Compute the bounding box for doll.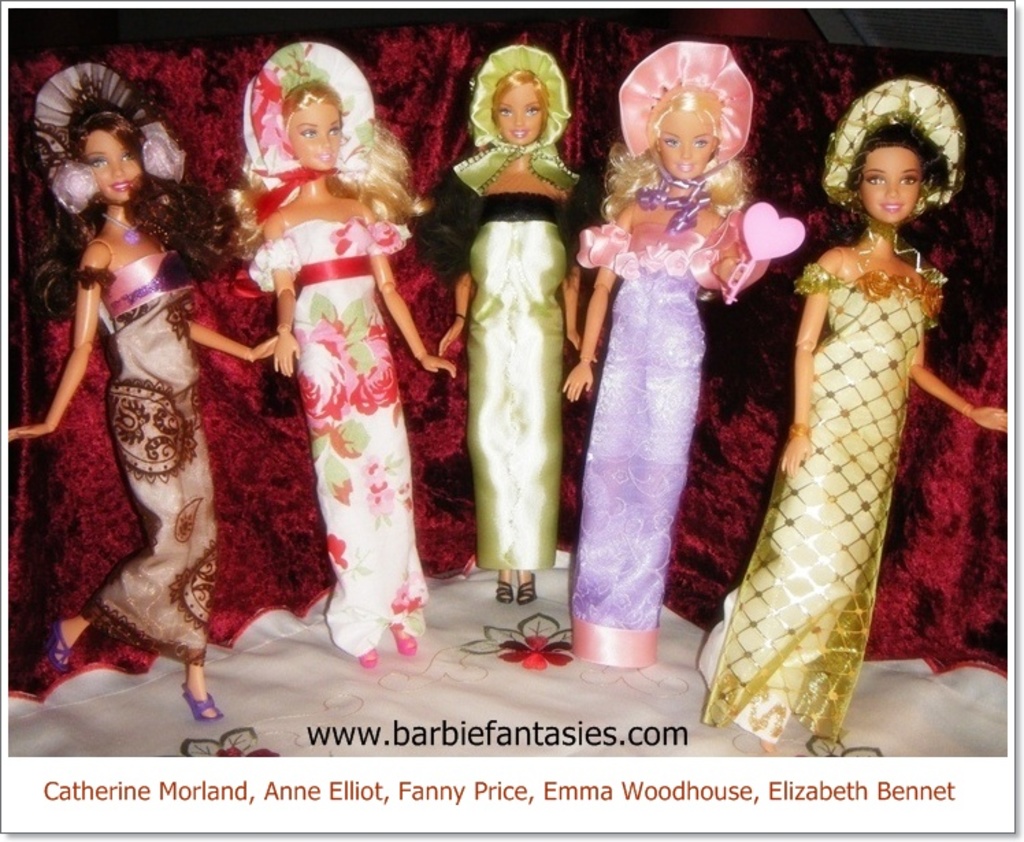
<bbox>568, 48, 798, 665</bbox>.
